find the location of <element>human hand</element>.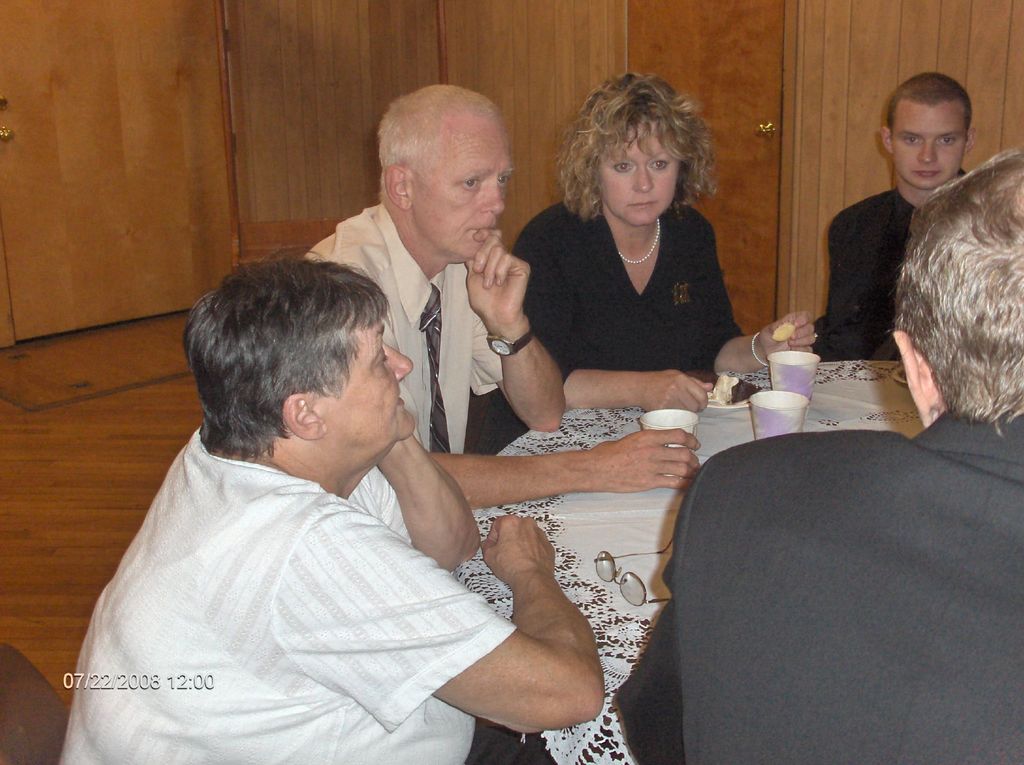
Location: x1=477, y1=511, x2=559, y2=591.
